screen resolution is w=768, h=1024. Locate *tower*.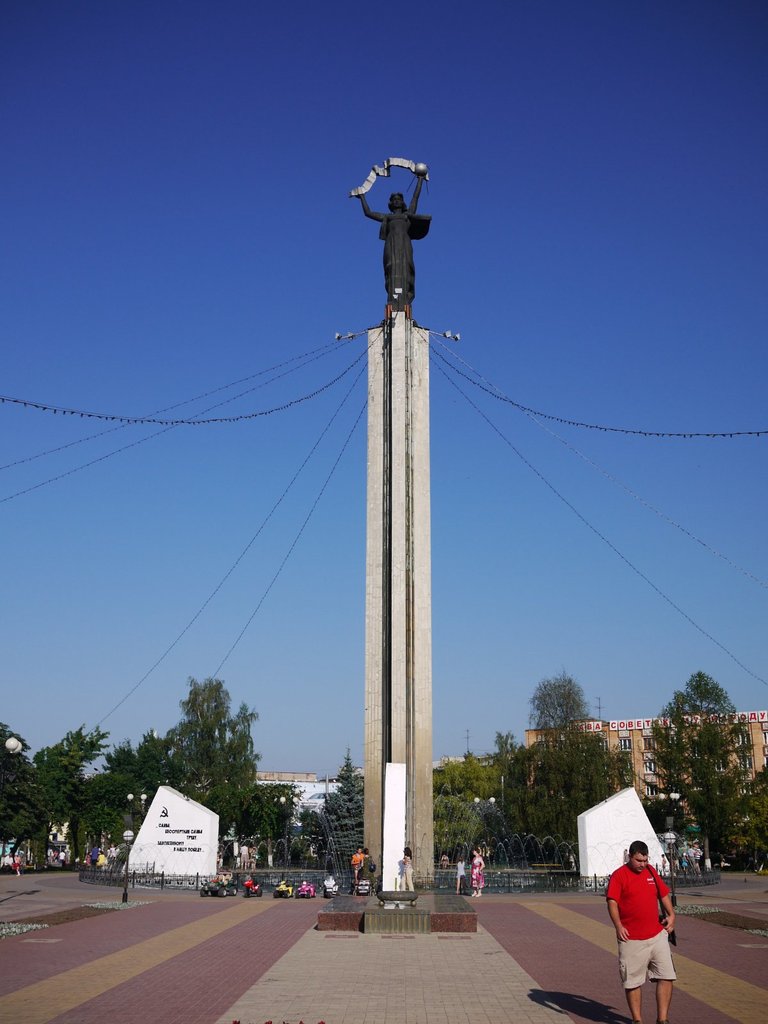
(351, 133, 454, 906).
